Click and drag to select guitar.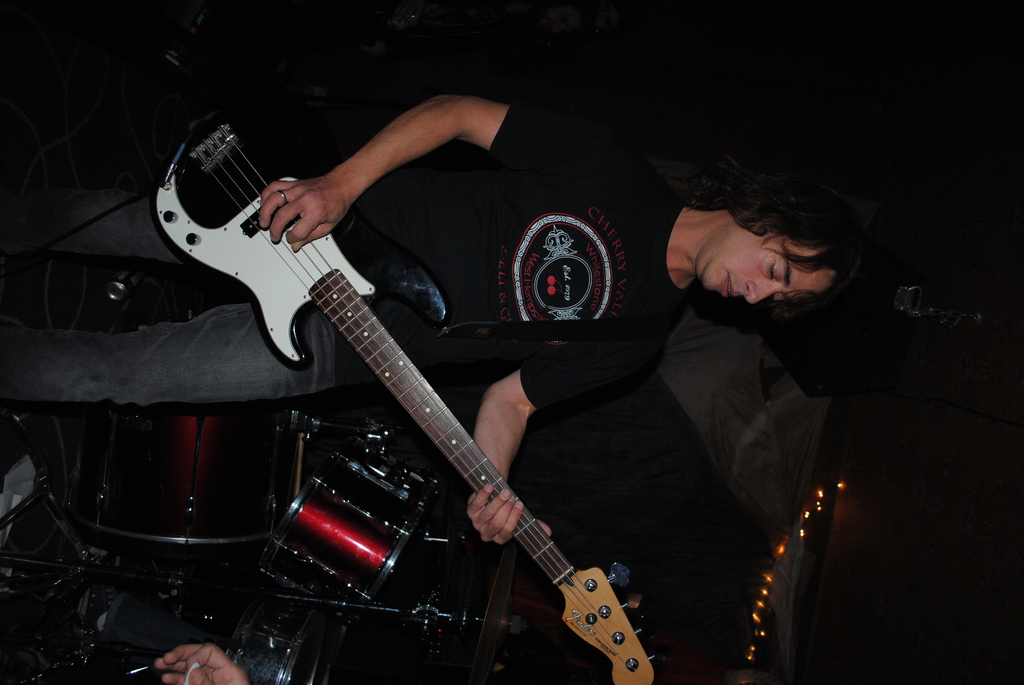
Selection: Rect(152, 109, 667, 684).
